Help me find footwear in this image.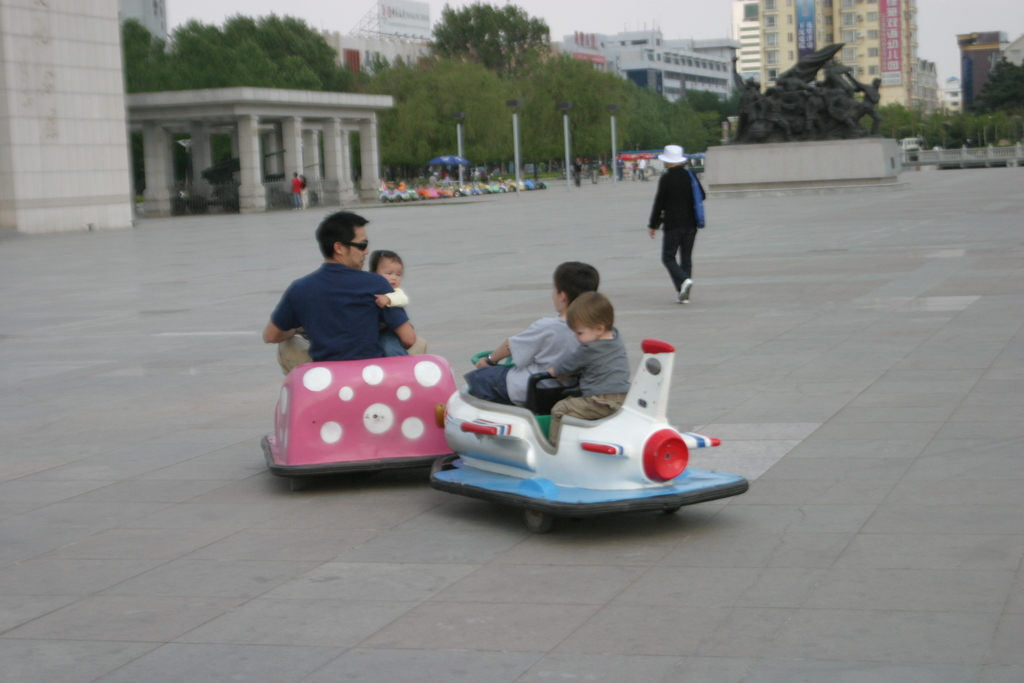
Found it: <box>677,280,693,302</box>.
